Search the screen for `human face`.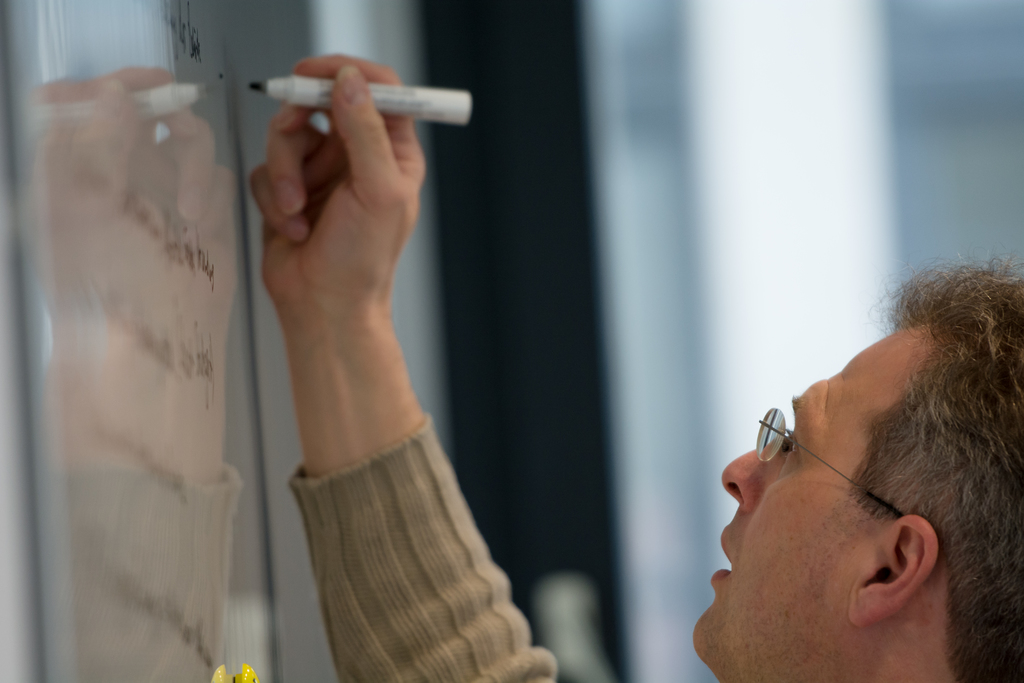
Found at {"x1": 695, "y1": 311, "x2": 988, "y2": 673}.
